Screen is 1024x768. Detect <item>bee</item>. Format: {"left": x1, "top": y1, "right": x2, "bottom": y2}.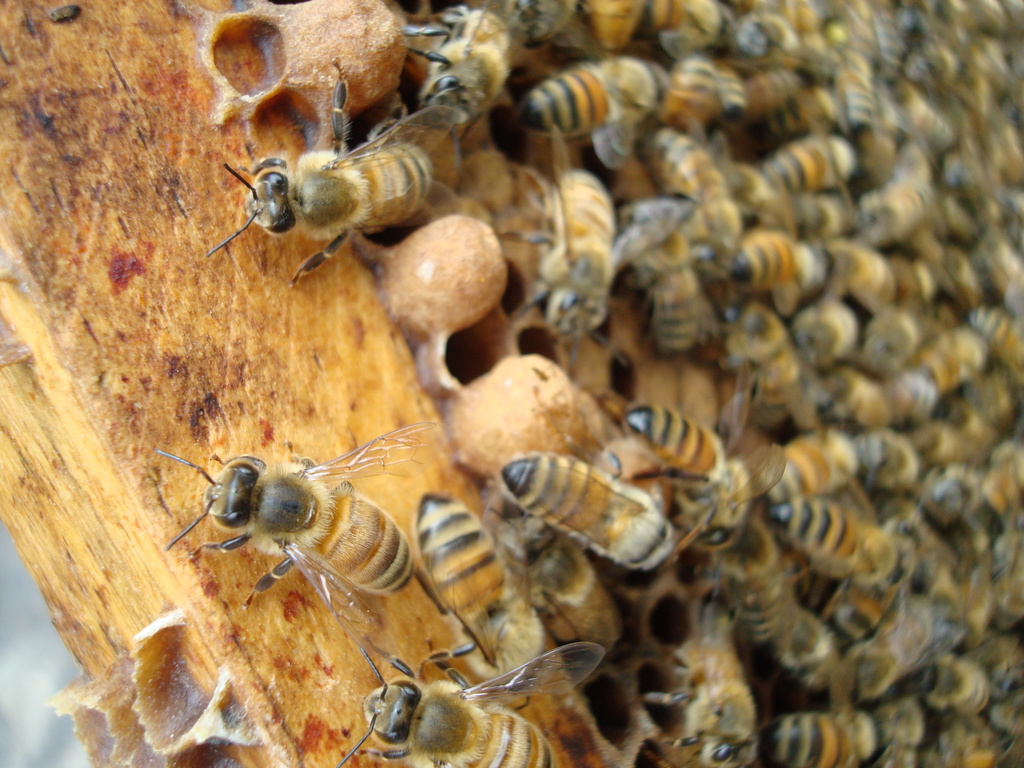
{"left": 644, "top": 124, "right": 769, "bottom": 290}.
